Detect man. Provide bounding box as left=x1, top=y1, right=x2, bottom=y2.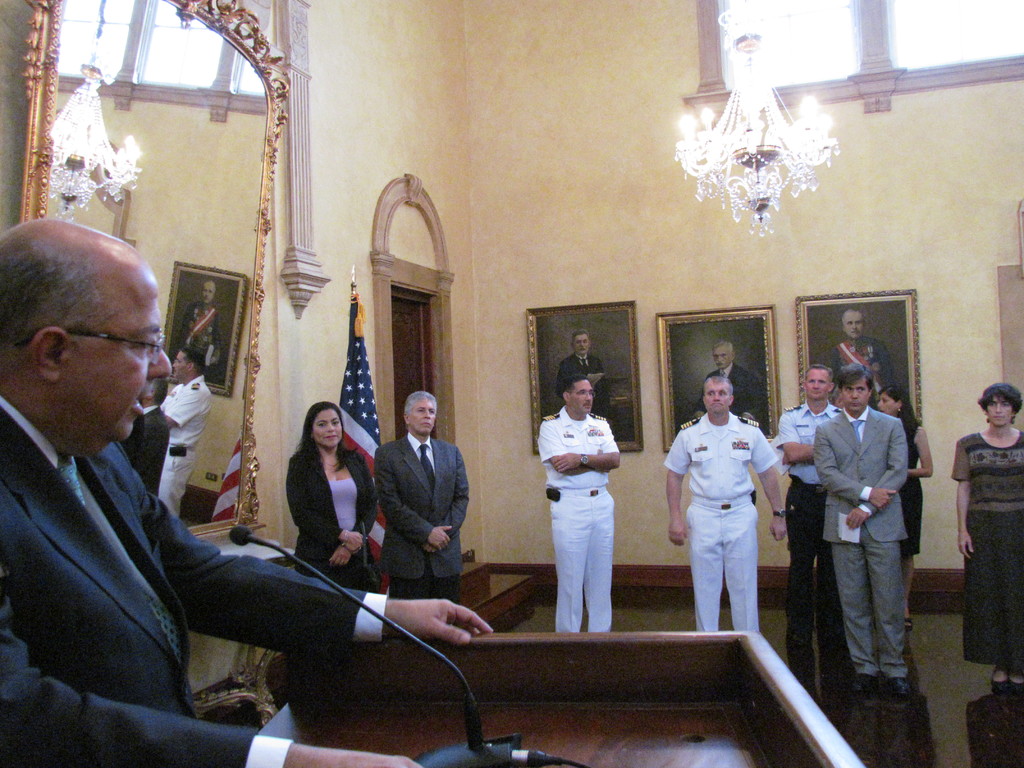
left=159, top=346, right=210, bottom=518.
